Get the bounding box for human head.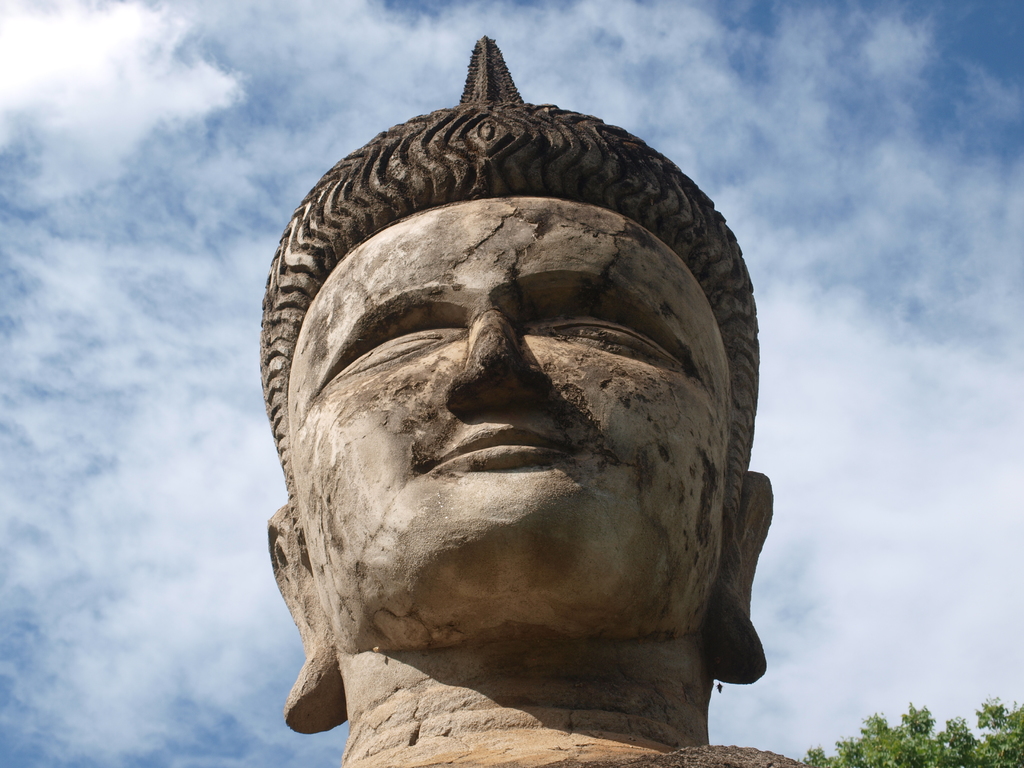
[x1=248, y1=44, x2=748, y2=683].
